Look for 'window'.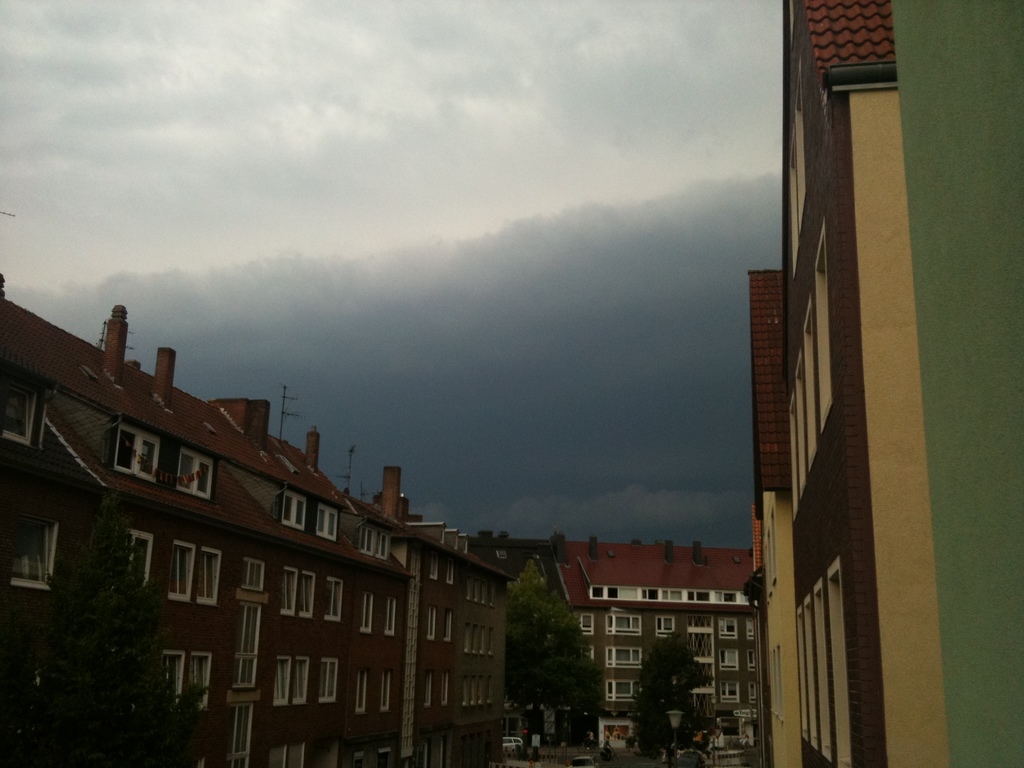
Found: {"x1": 112, "y1": 421, "x2": 162, "y2": 482}.
